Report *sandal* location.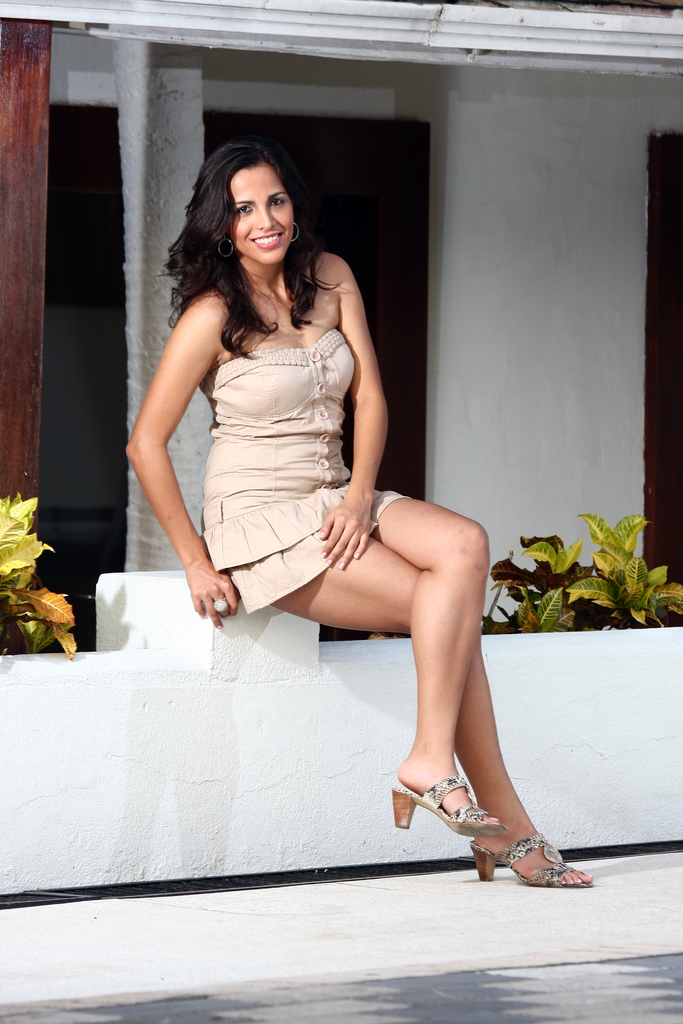
Report: 481:850:586:888.
